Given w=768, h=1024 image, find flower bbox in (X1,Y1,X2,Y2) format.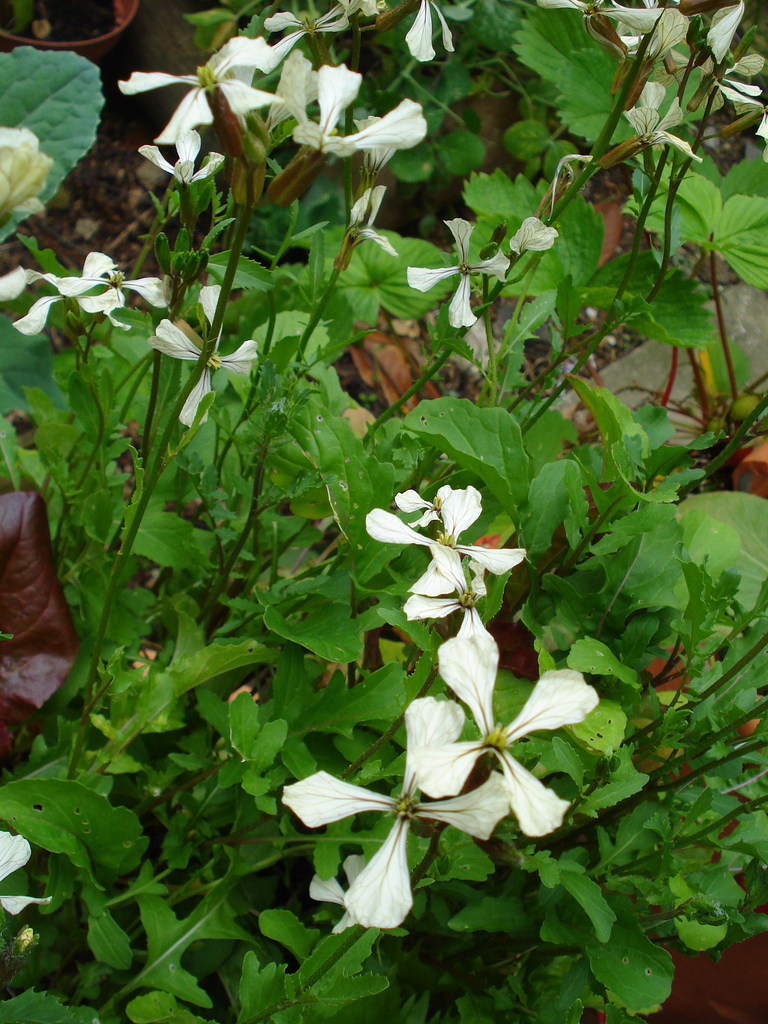
(347,184,397,256).
